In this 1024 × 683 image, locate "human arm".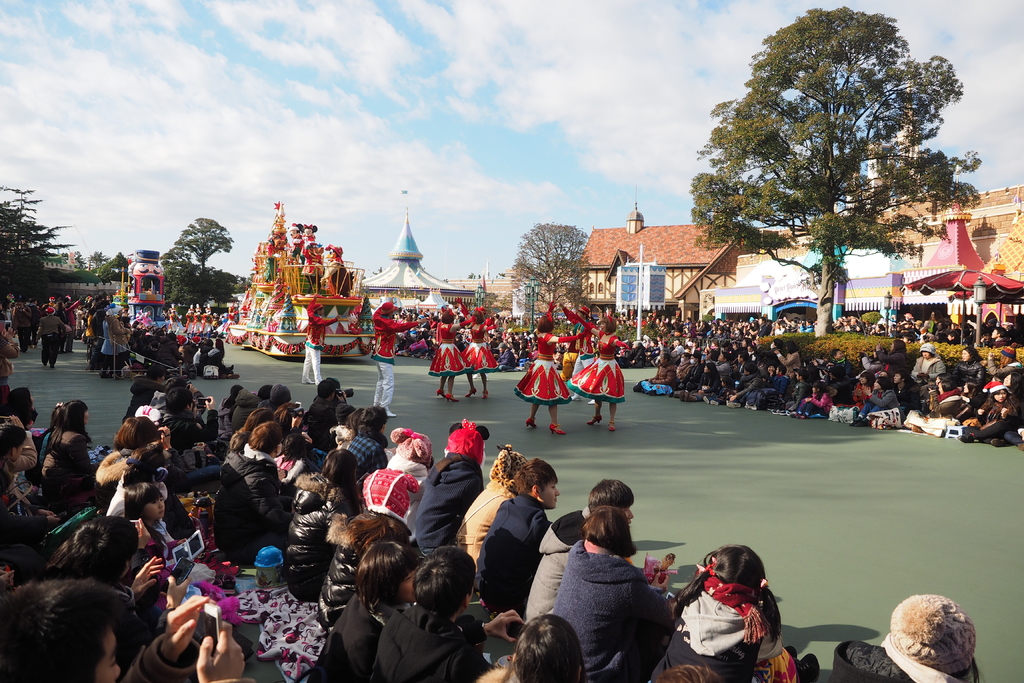
Bounding box: box(696, 373, 719, 391).
